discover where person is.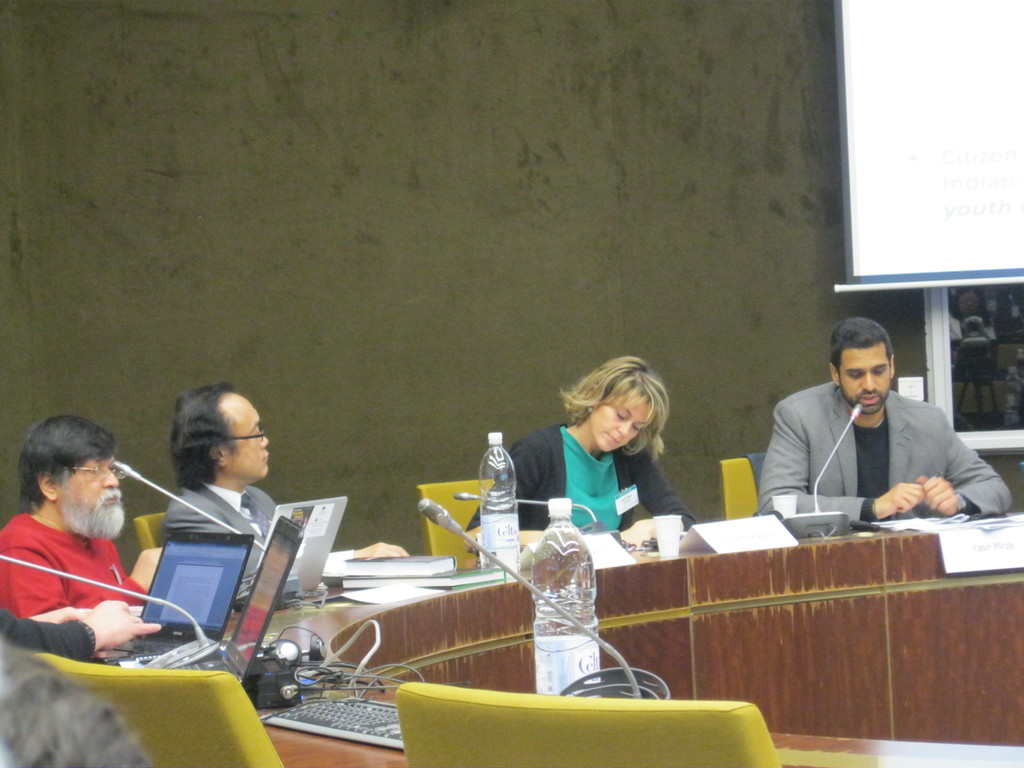
Discovered at {"left": 154, "top": 385, "right": 293, "bottom": 586}.
